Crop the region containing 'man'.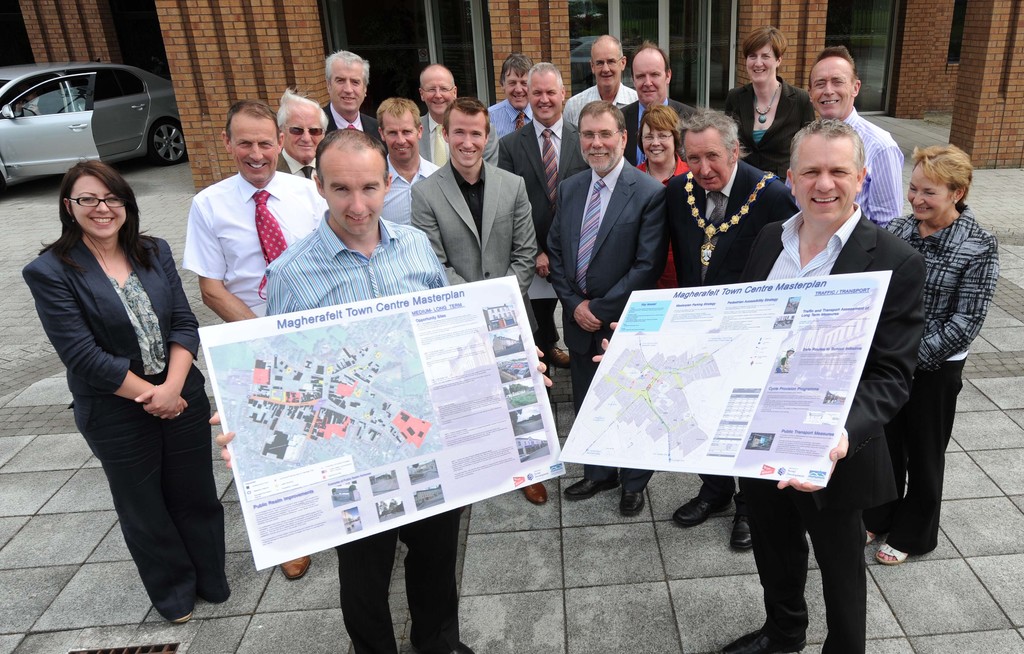
Crop region: Rect(563, 31, 640, 126).
